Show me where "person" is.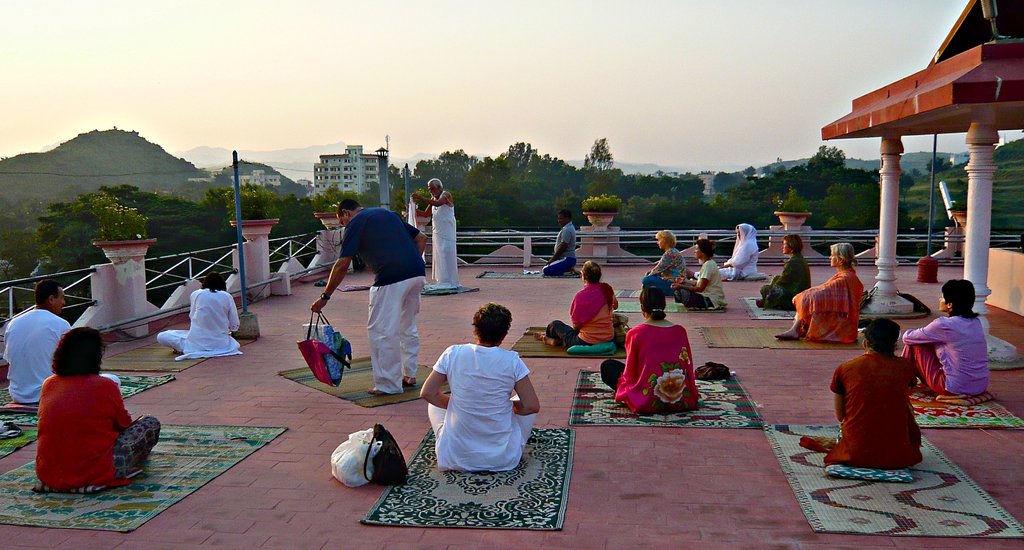
"person" is at x1=771, y1=243, x2=866, y2=347.
